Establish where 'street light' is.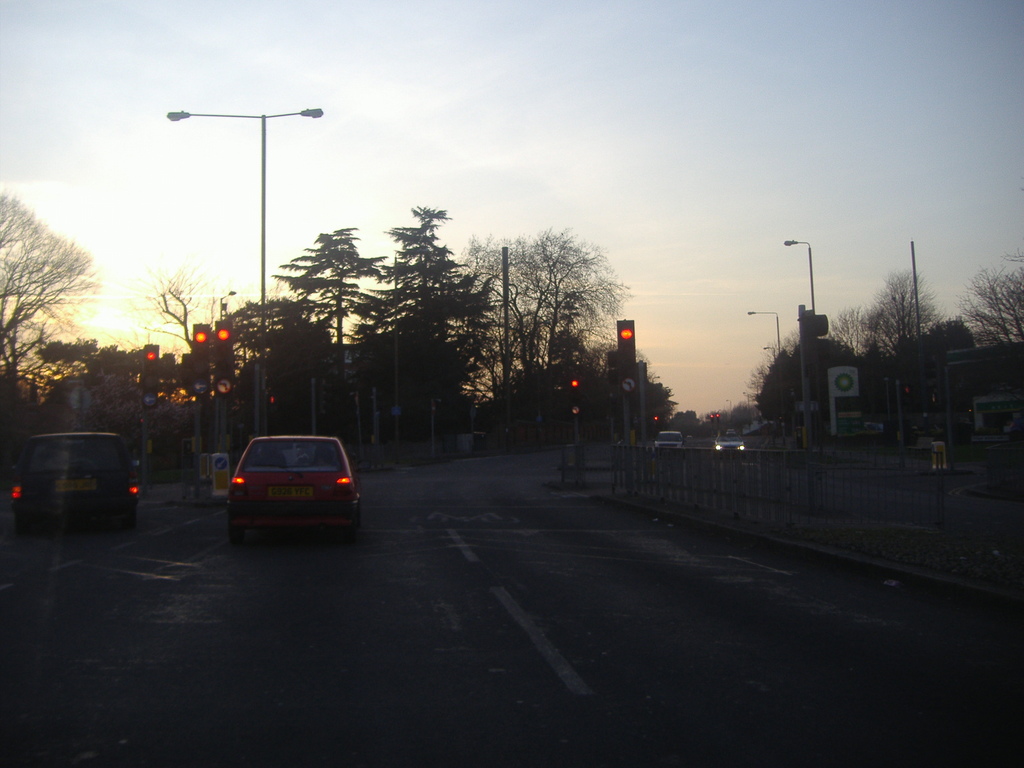
Established at [x1=166, y1=100, x2=325, y2=439].
